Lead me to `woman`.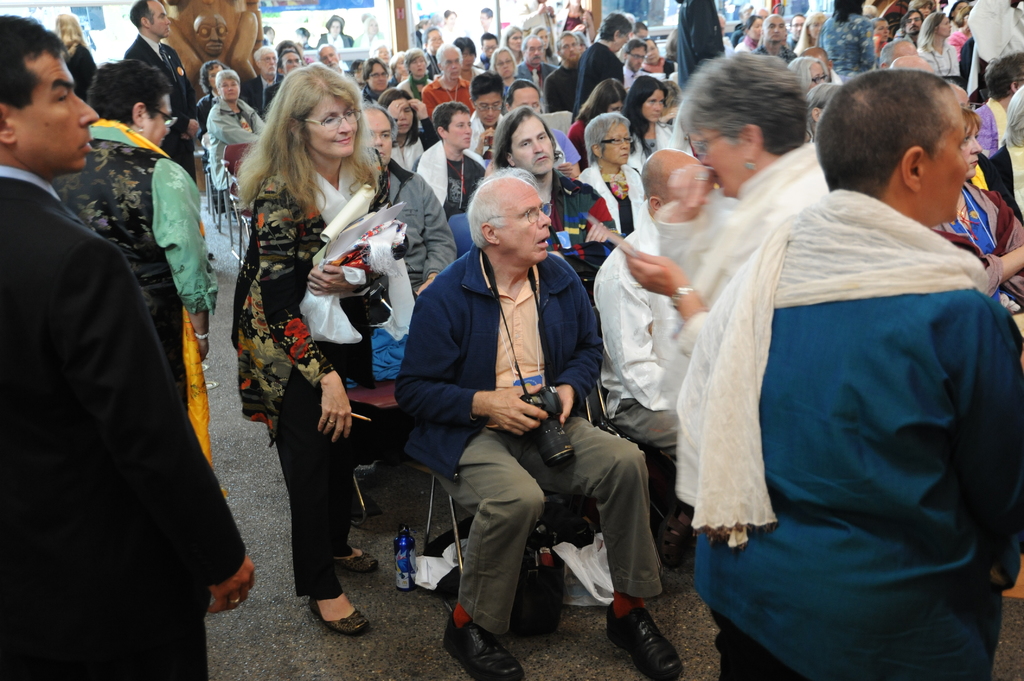
Lead to {"left": 582, "top": 109, "right": 649, "bottom": 244}.
